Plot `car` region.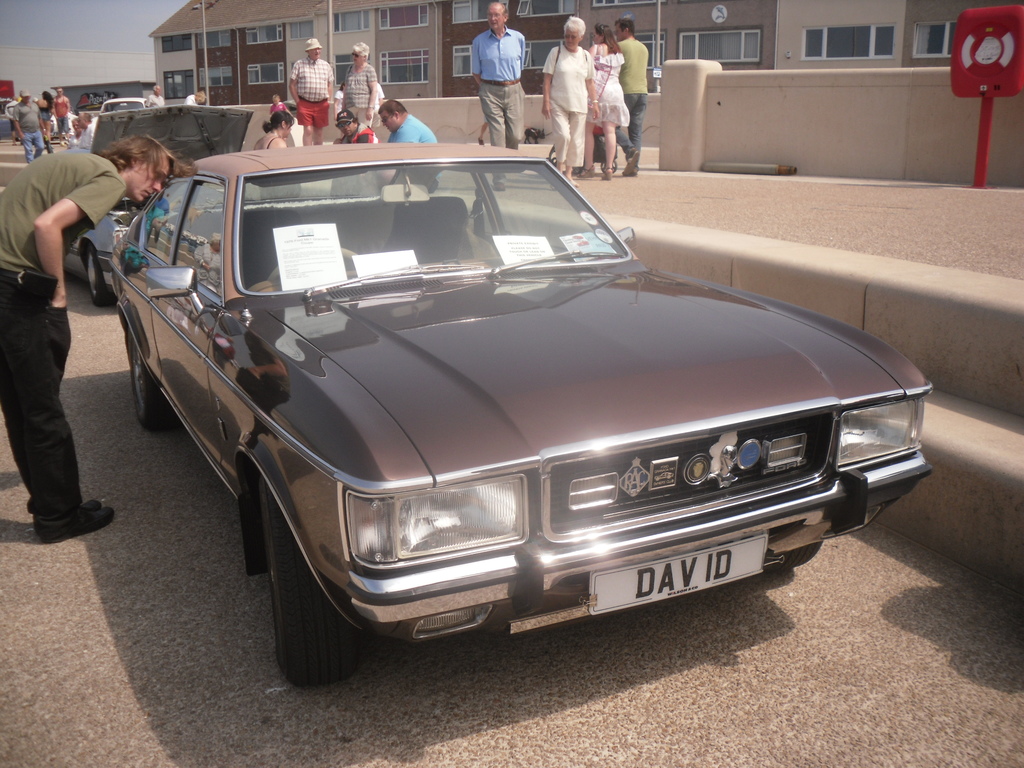
Plotted at <region>99, 97, 150, 113</region>.
